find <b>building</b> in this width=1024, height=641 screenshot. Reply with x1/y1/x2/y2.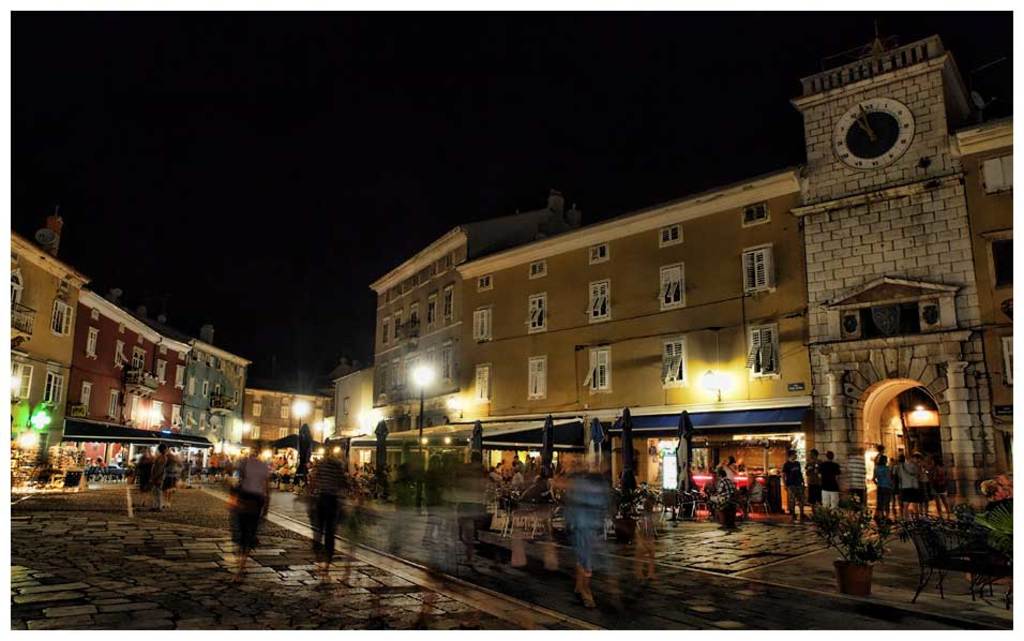
365/30/1018/511.
